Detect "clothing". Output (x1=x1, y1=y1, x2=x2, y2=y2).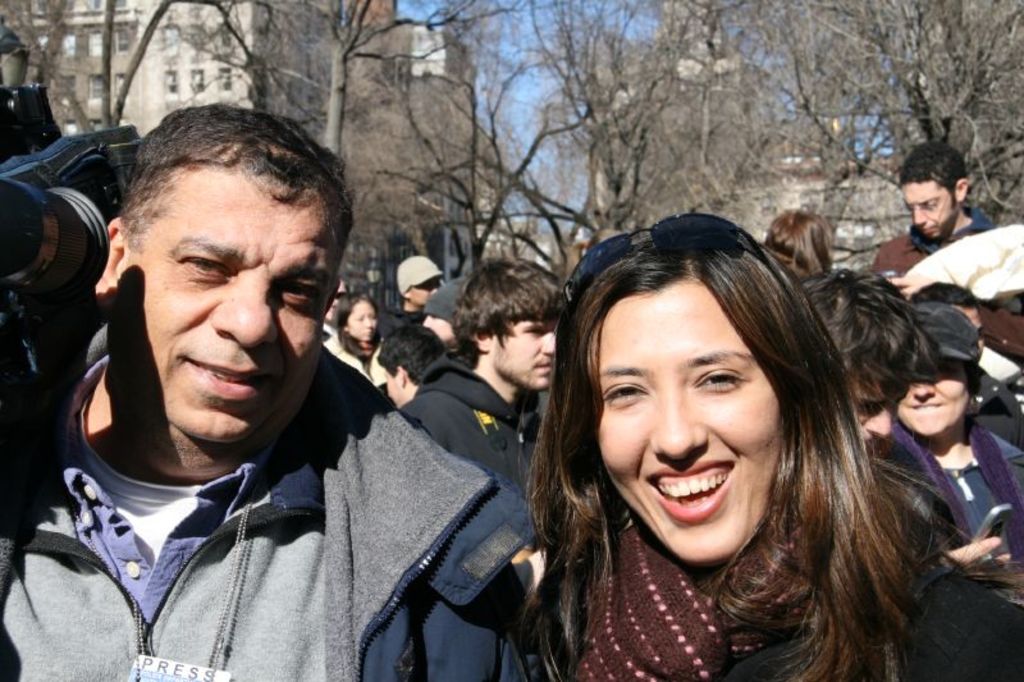
(x1=396, y1=347, x2=544, y2=500).
